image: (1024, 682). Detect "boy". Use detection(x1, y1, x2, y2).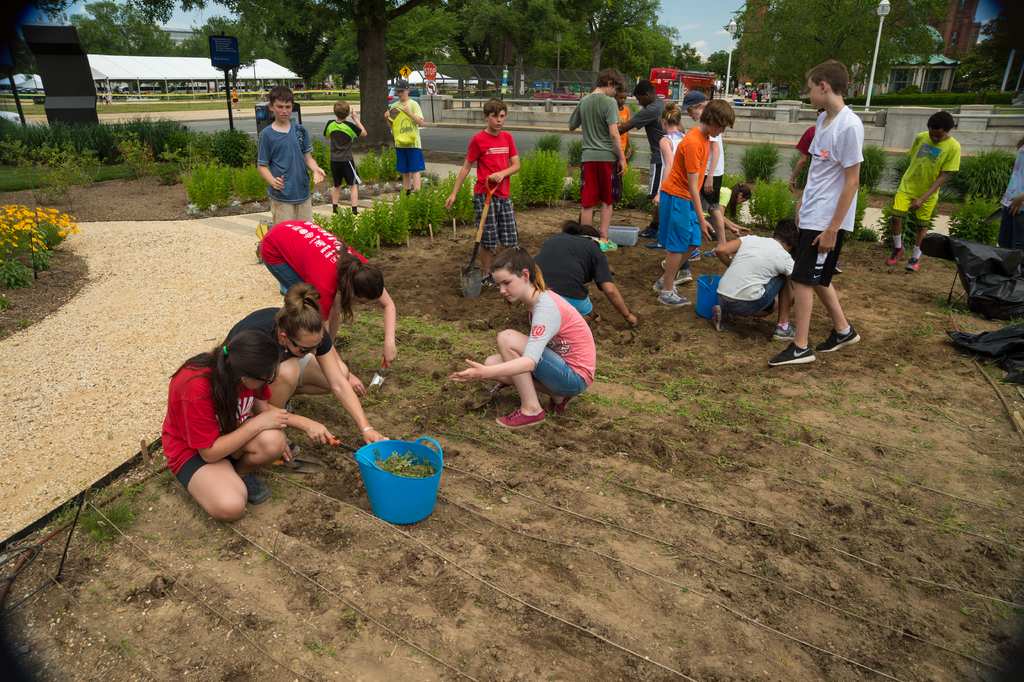
detection(778, 78, 886, 353).
